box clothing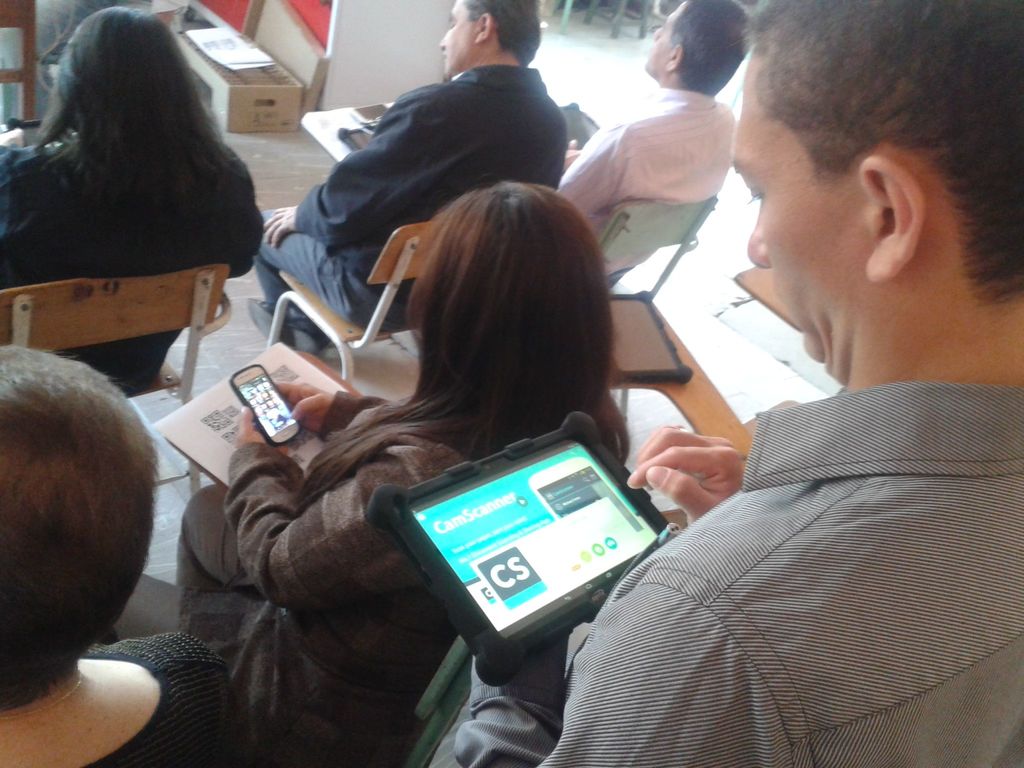
[left=122, top=399, right=572, bottom=767]
